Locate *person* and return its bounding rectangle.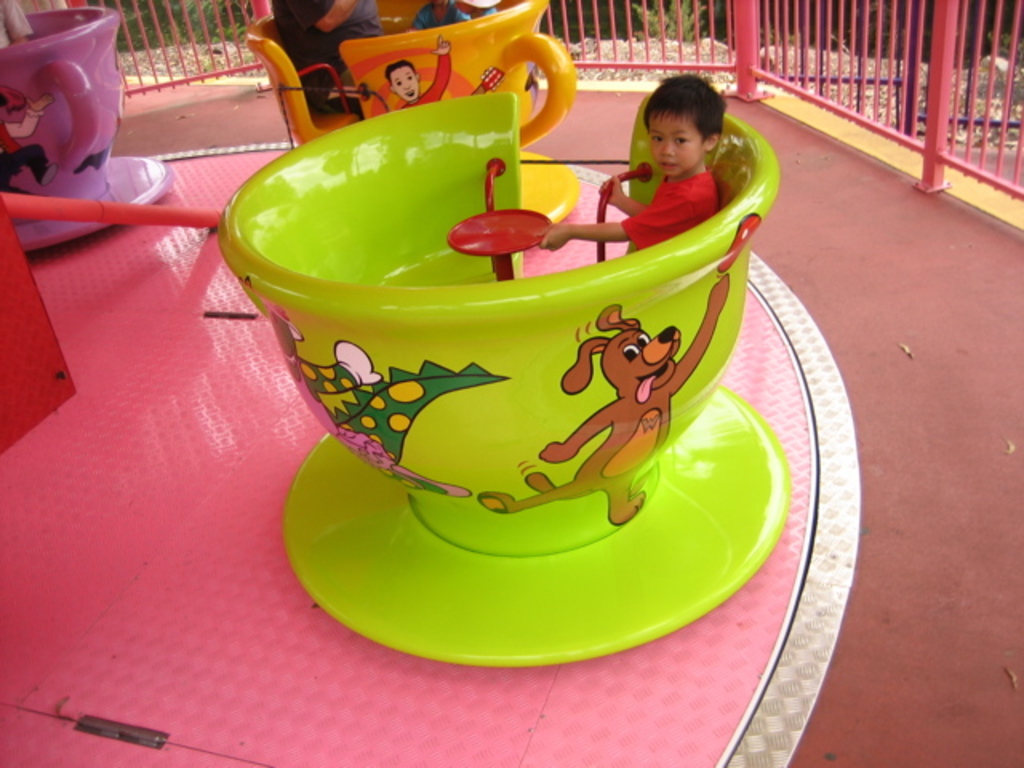
locate(458, 0, 498, 18).
